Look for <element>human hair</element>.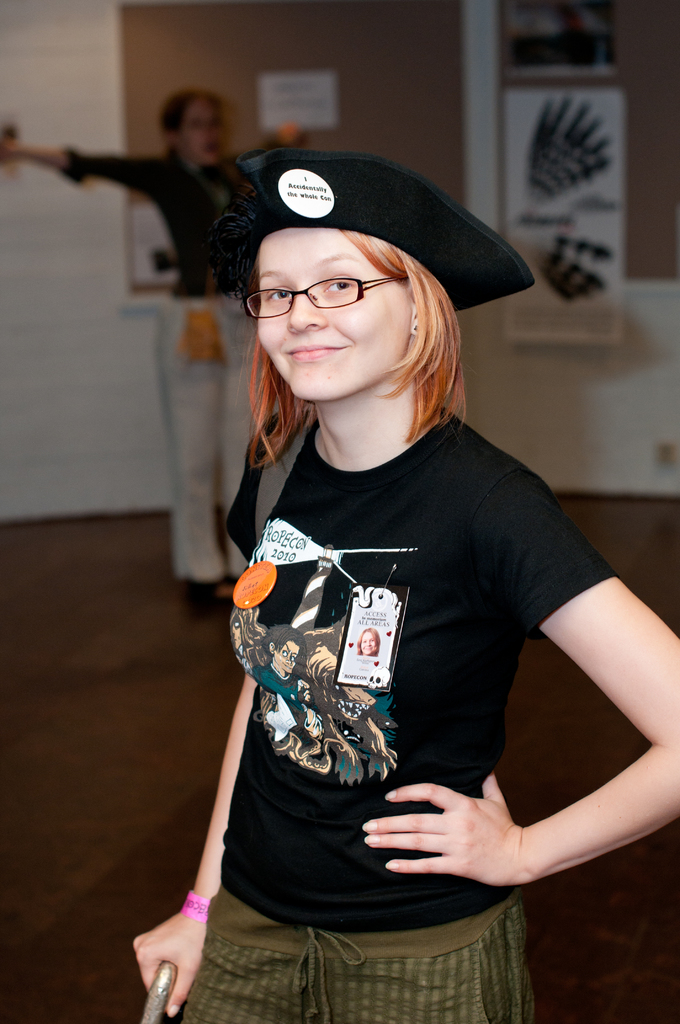
Found: 357/626/382/659.
